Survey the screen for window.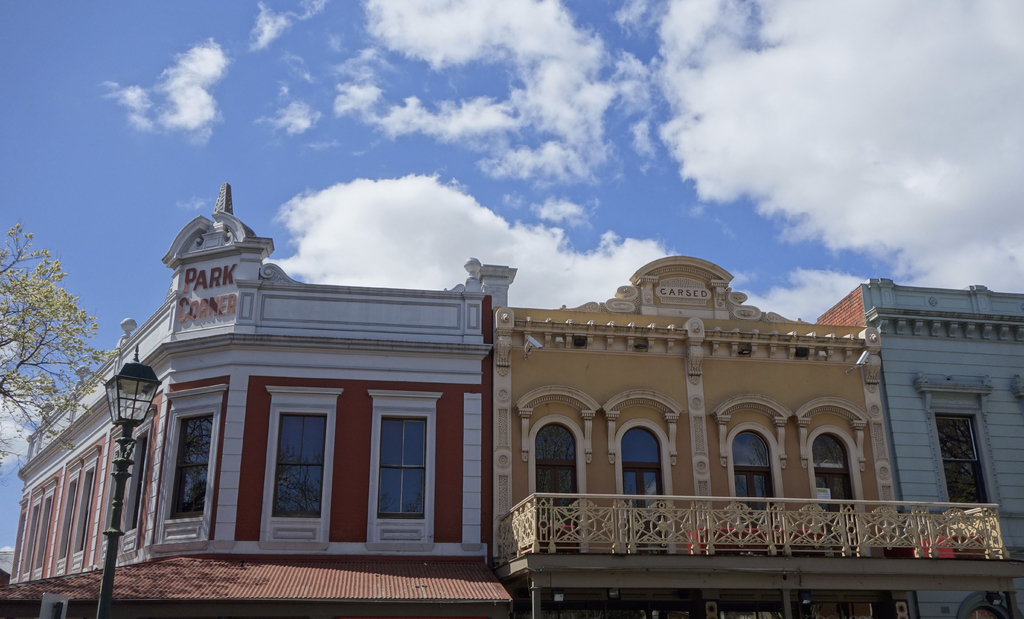
Survey found: <bbox>56, 459, 83, 574</bbox>.
